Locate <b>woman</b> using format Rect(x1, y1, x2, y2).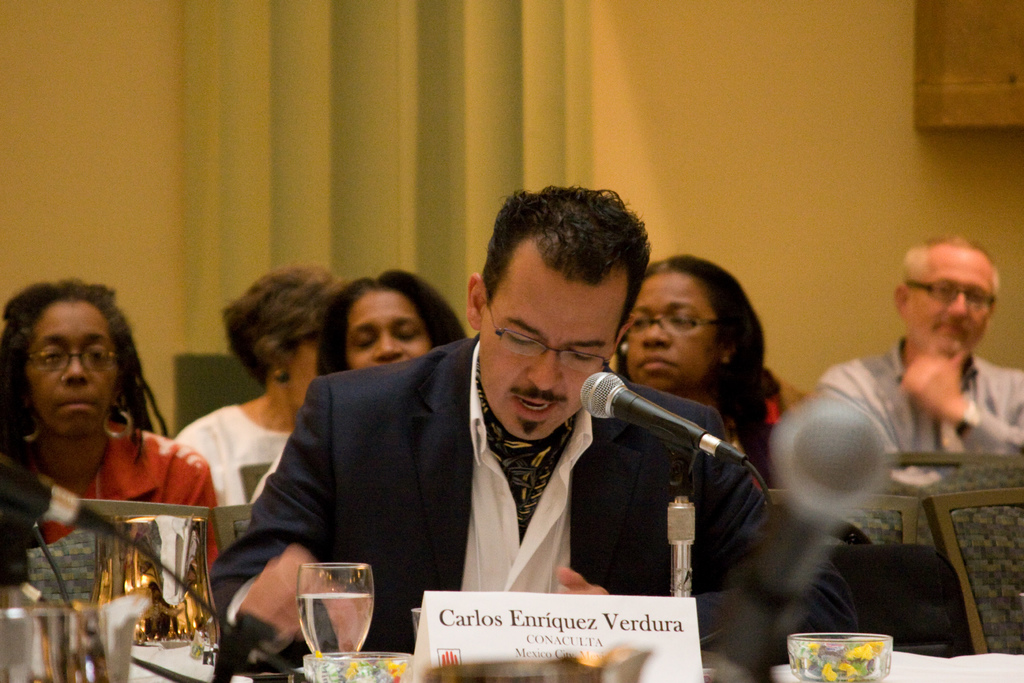
Rect(609, 256, 817, 490).
